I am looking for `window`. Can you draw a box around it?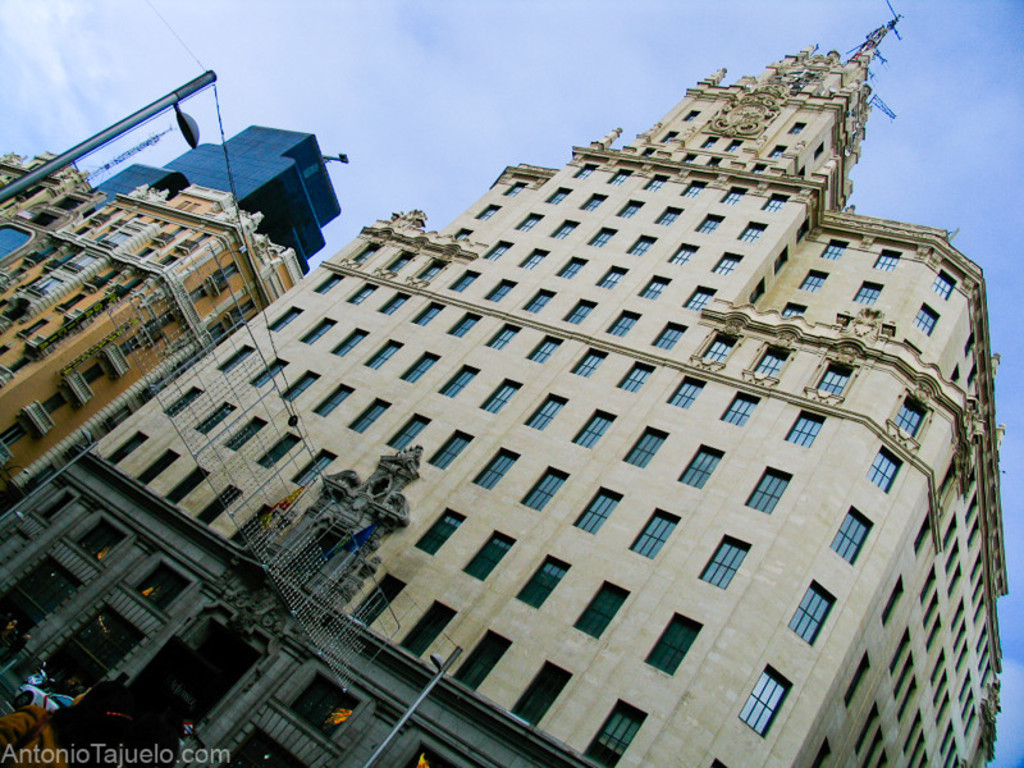
Sure, the bounding box is 607/198/650/224.
